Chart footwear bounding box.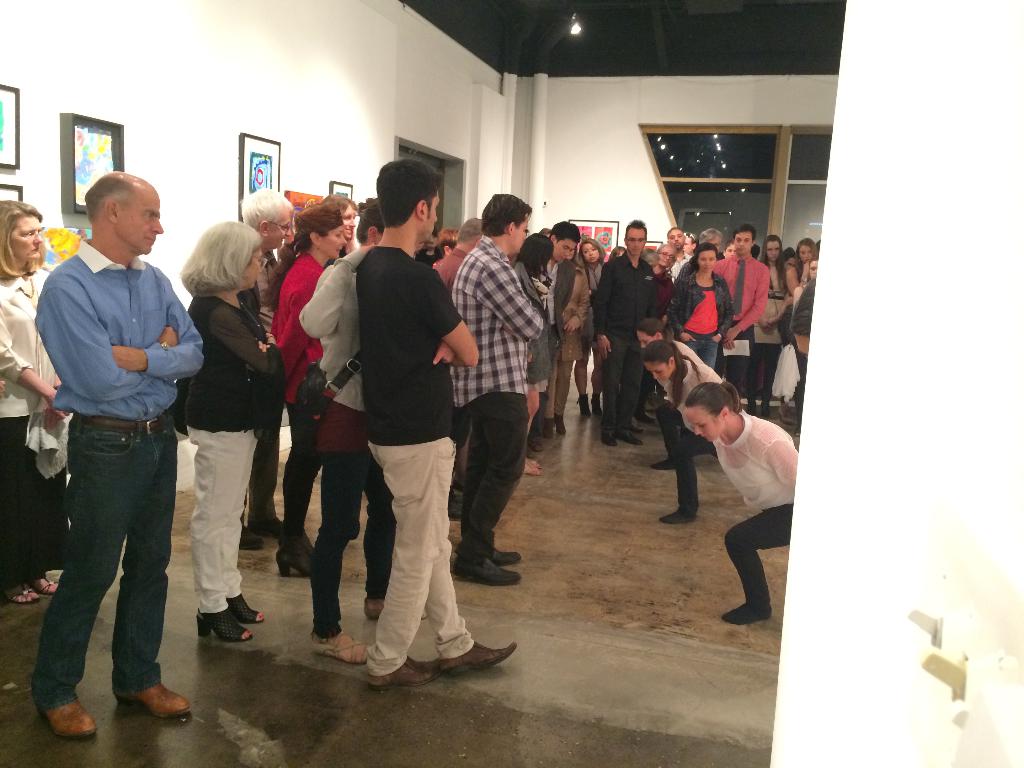
Charted: select_region(661, 511, 696, 525).
